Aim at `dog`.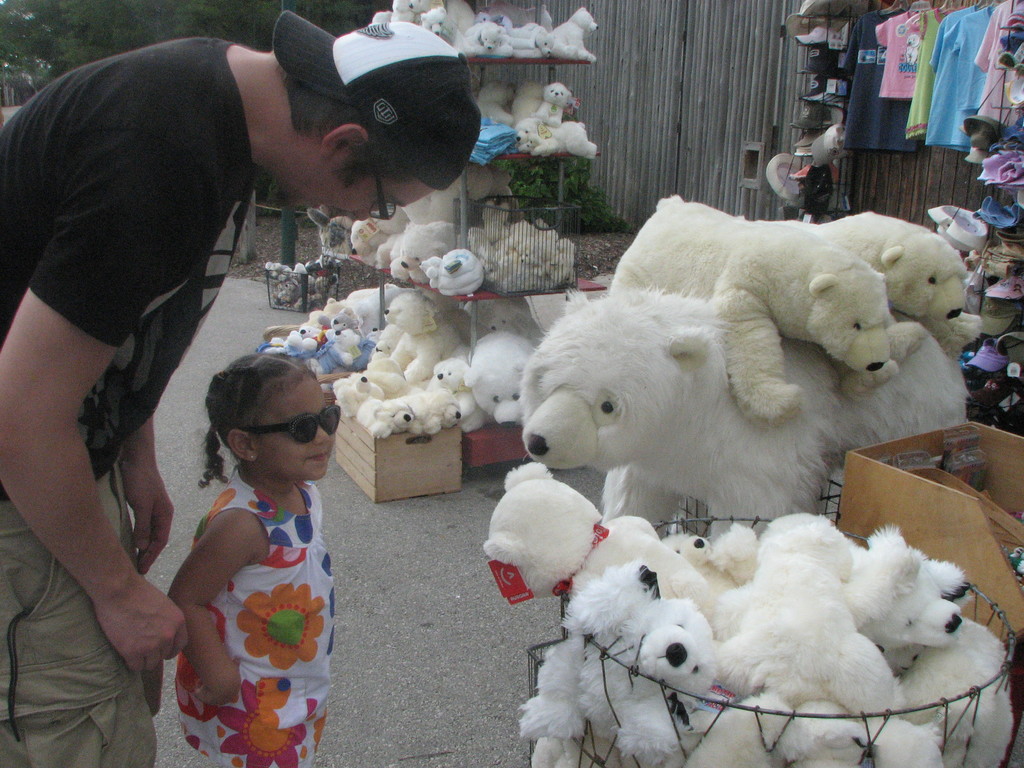
Aimed at (525, 298, 970, 540).
